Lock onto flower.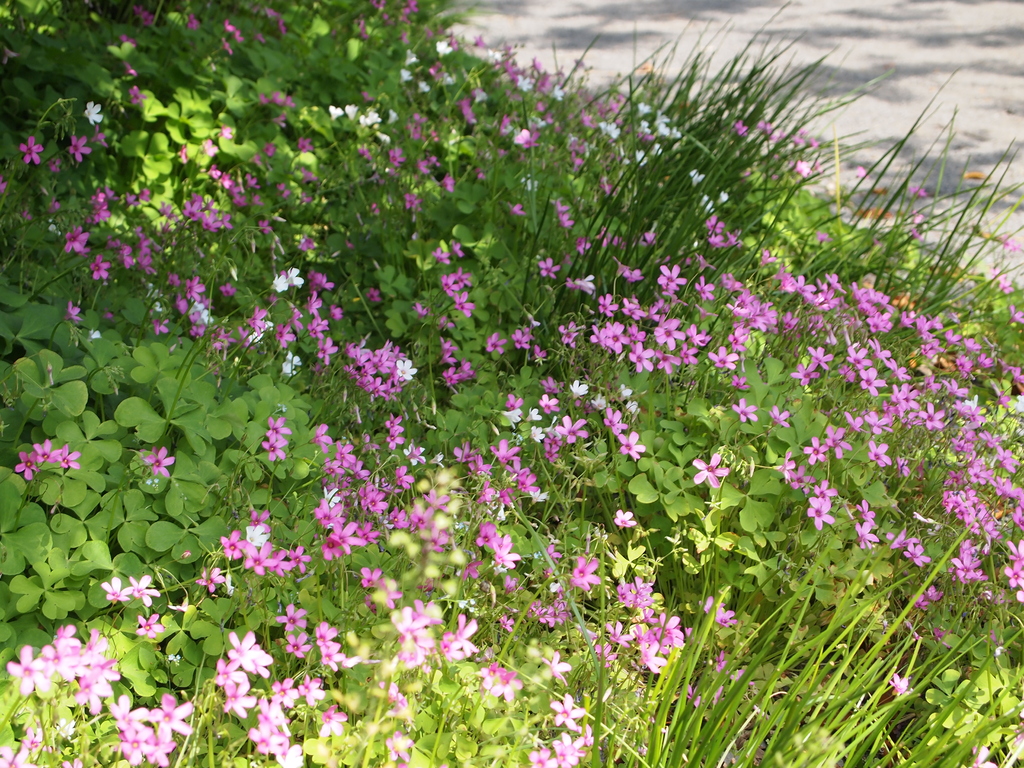
Locked: (left=483, top=331, right=509, bottom=358).
